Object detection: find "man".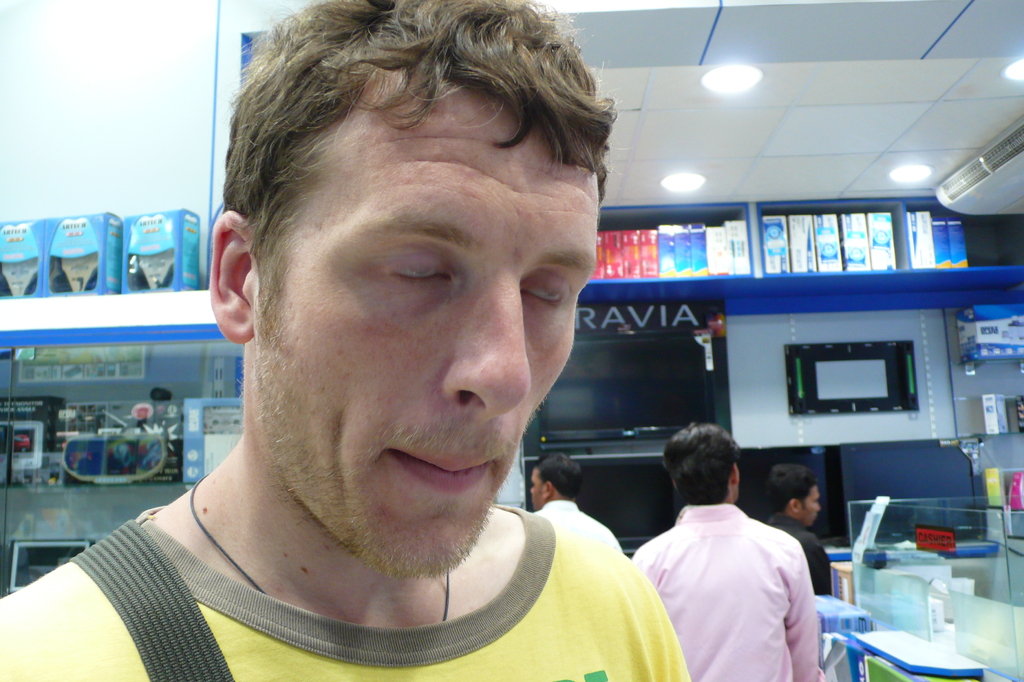
select_region(59, 17, 722, 681).
